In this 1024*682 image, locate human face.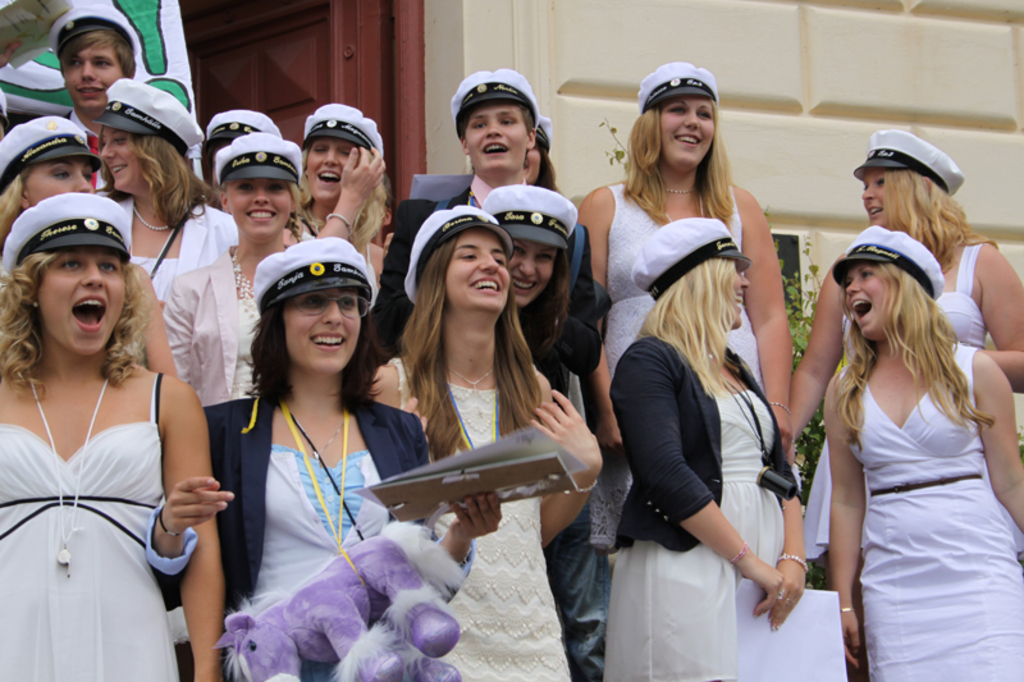
Bounding box: x1=285, y1=293, x2=358, y2=377.
